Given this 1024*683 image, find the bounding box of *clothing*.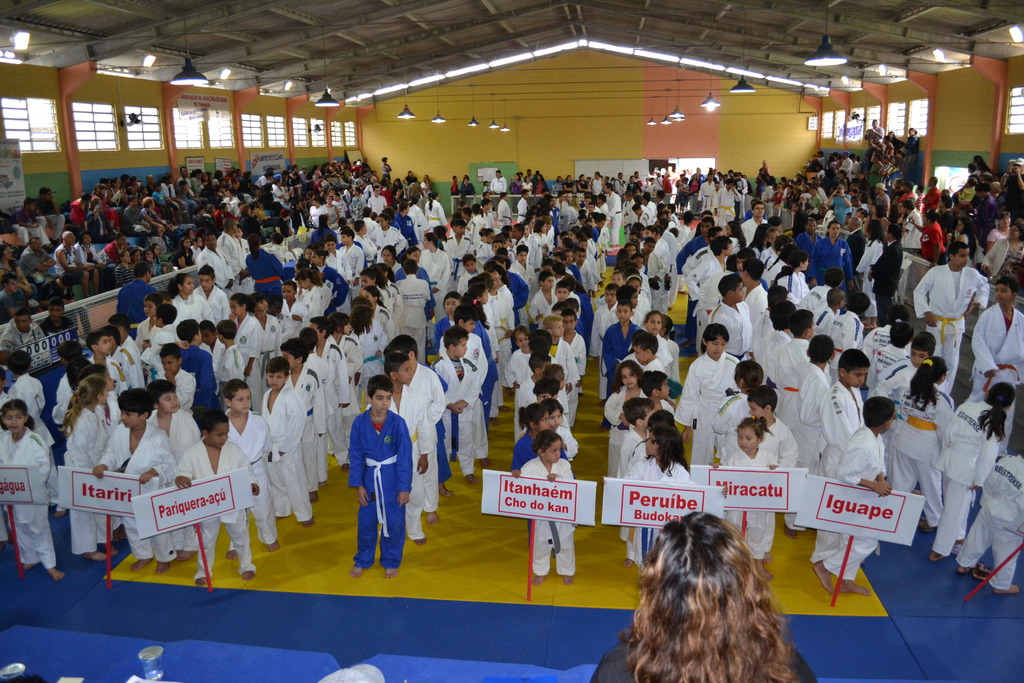
<box>672,352,738,465</box>.
